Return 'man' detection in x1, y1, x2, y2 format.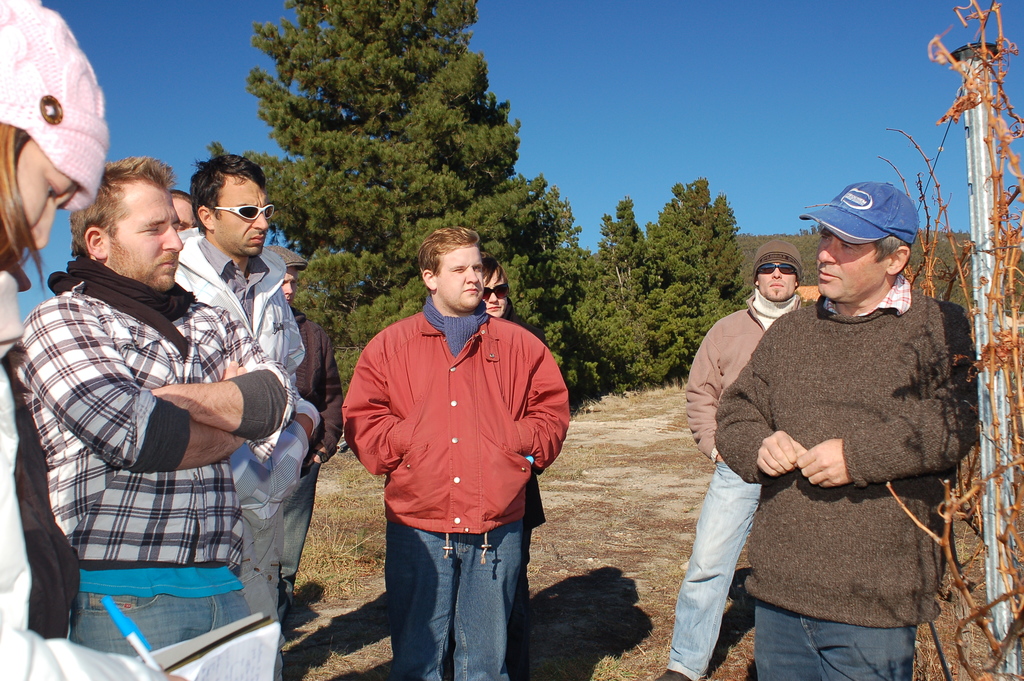
712, 145, 982, 644.
